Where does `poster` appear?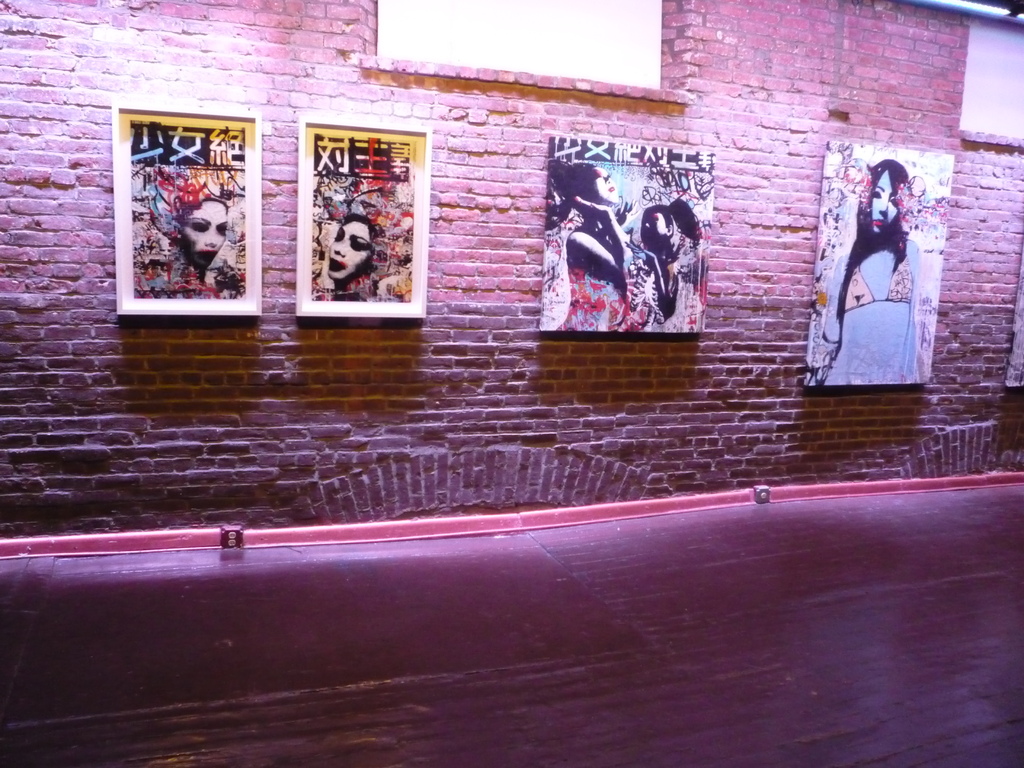
Appears at 297 135 422 307.
